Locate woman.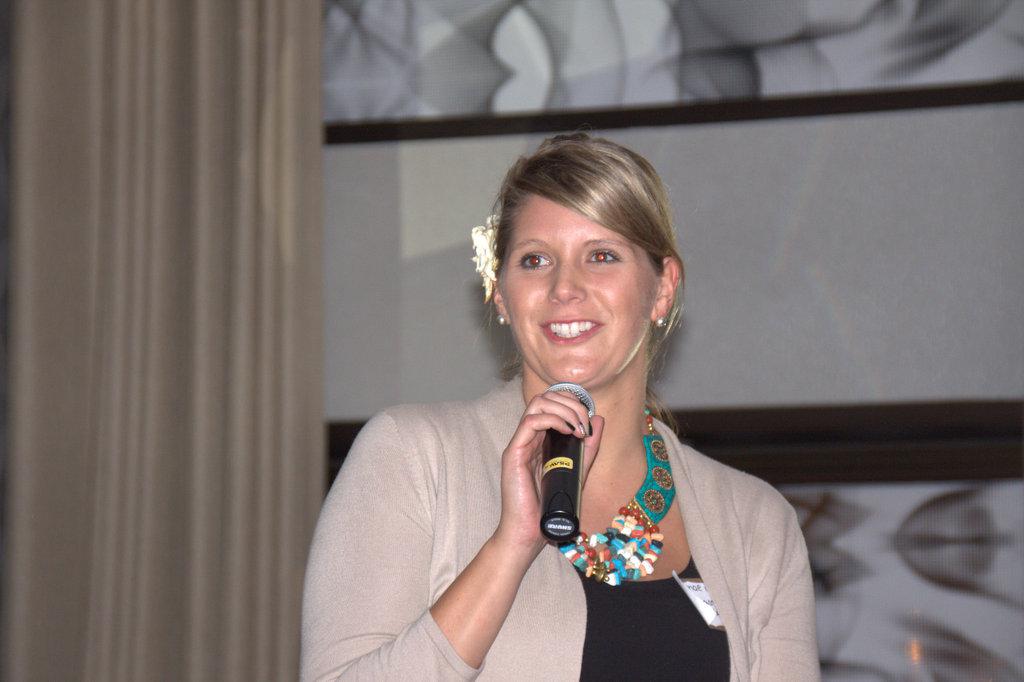
Bounding box: pyautogui.locateOnScreen(405, 130, 808, 681).
